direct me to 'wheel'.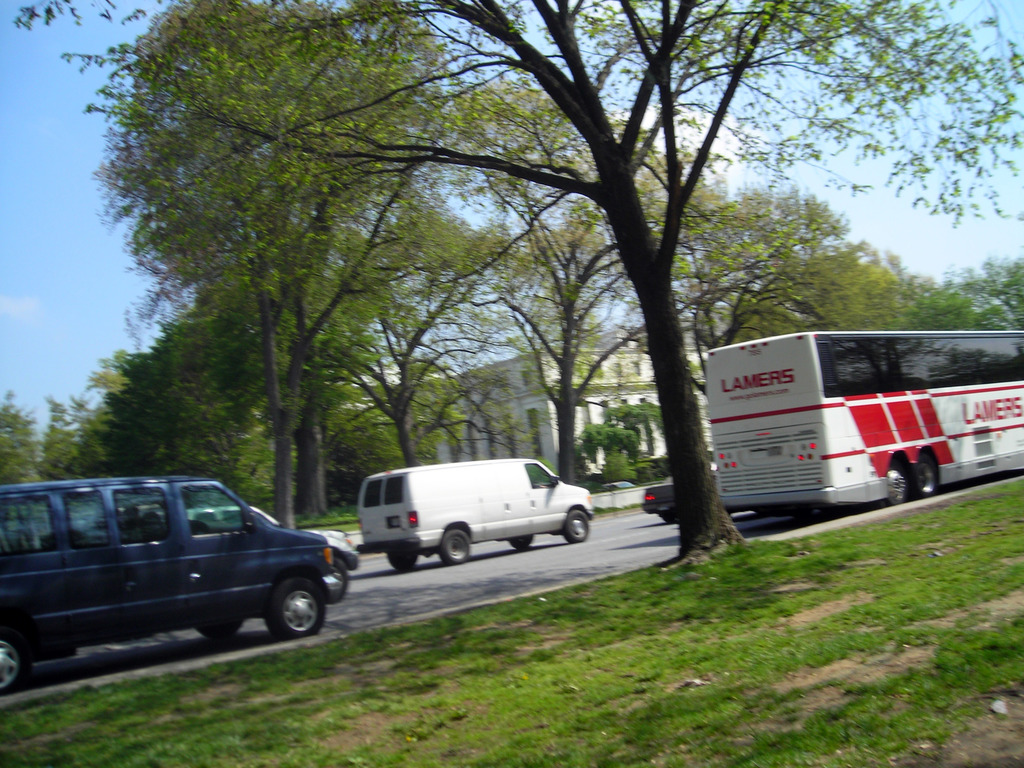
Direction: bbox(317, 558, 350, 598).
